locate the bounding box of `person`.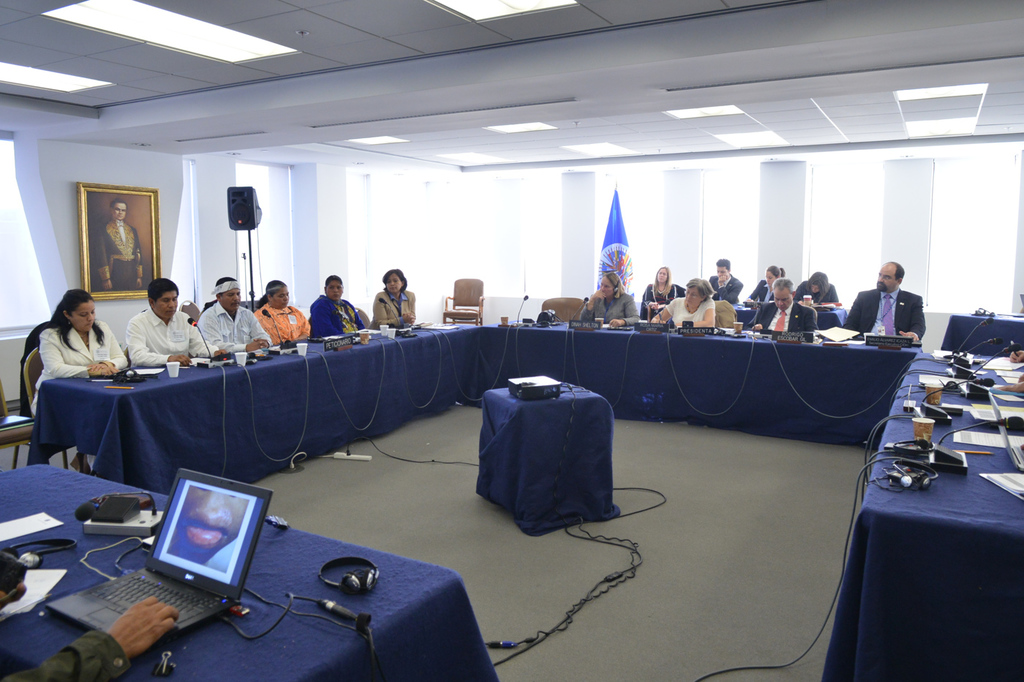
Bounding box: [x1=743, y1=278, x2=817, y2=333].
